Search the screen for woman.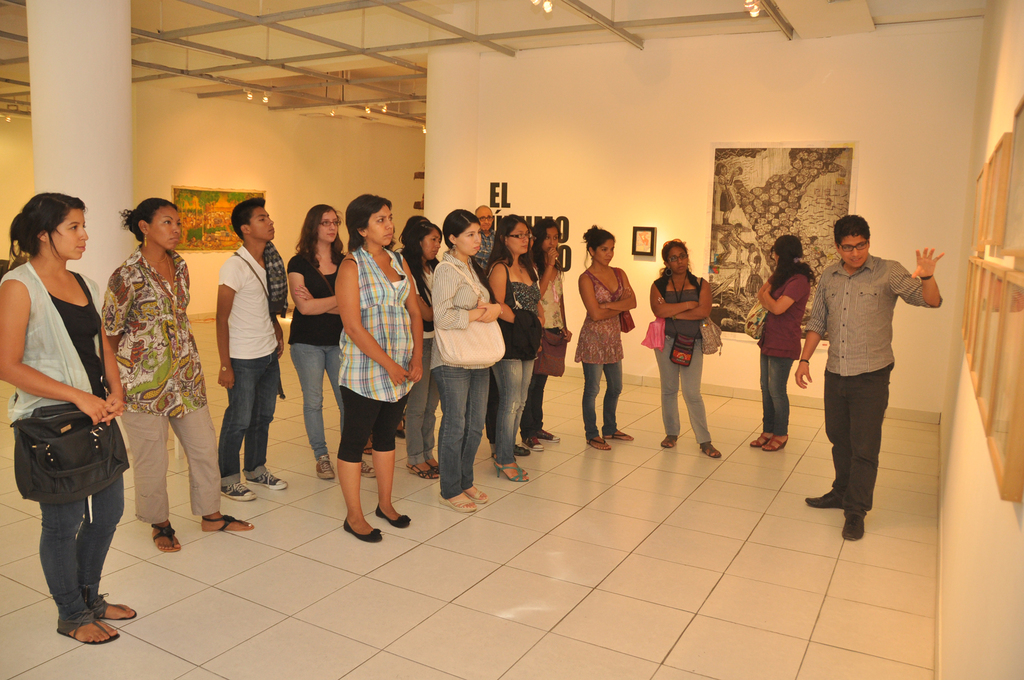
Found at rect(580, 224, 635, 449).
